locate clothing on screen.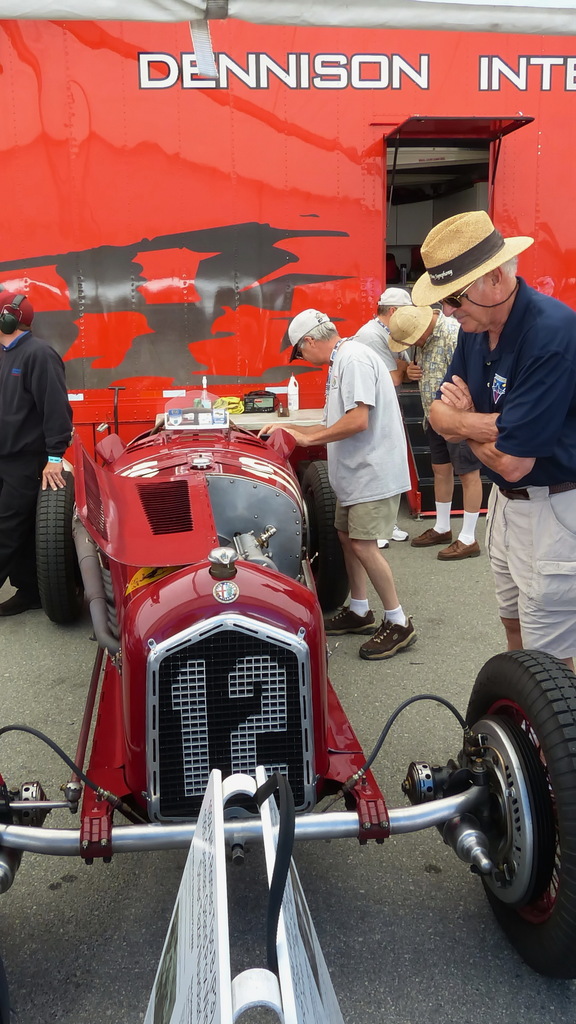
On screen at bbox=(321, 333, 405, 552).
